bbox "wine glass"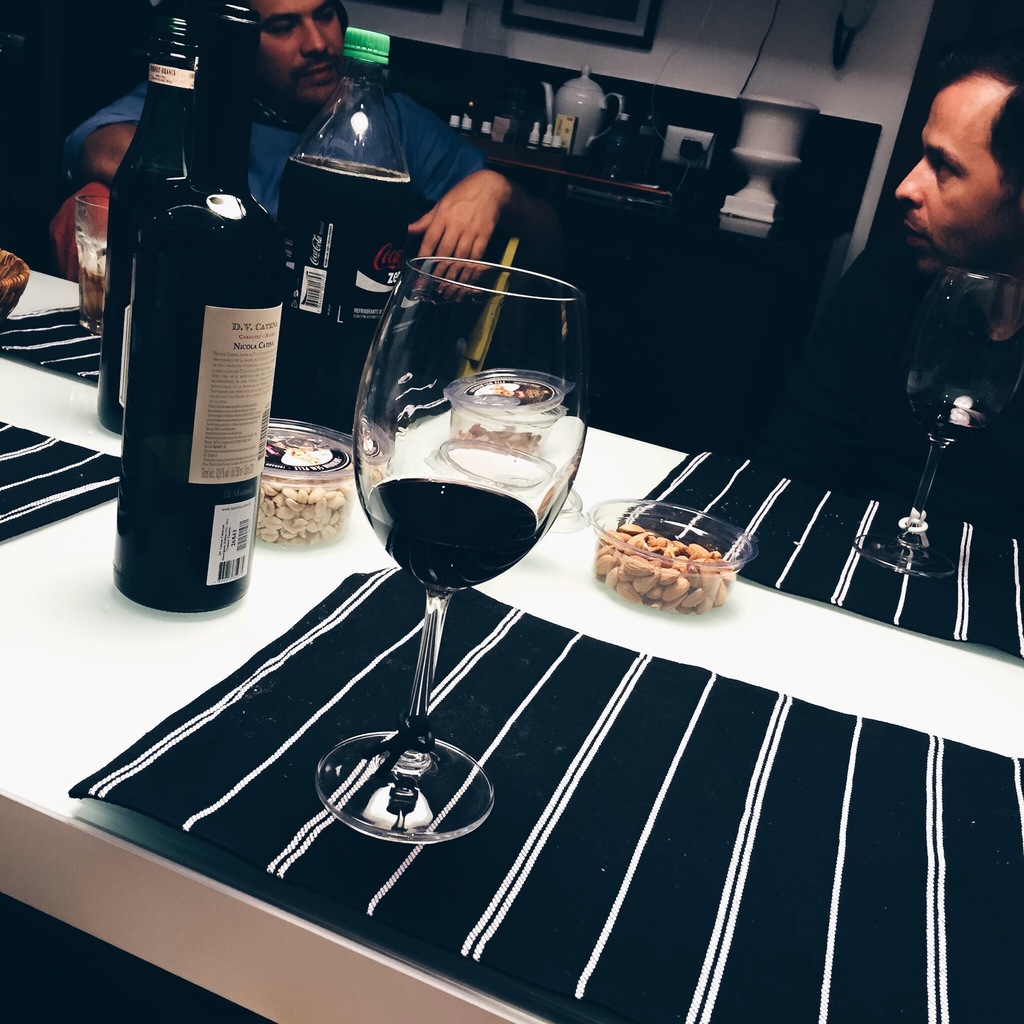
Rect(312, 257, 589, 846)
